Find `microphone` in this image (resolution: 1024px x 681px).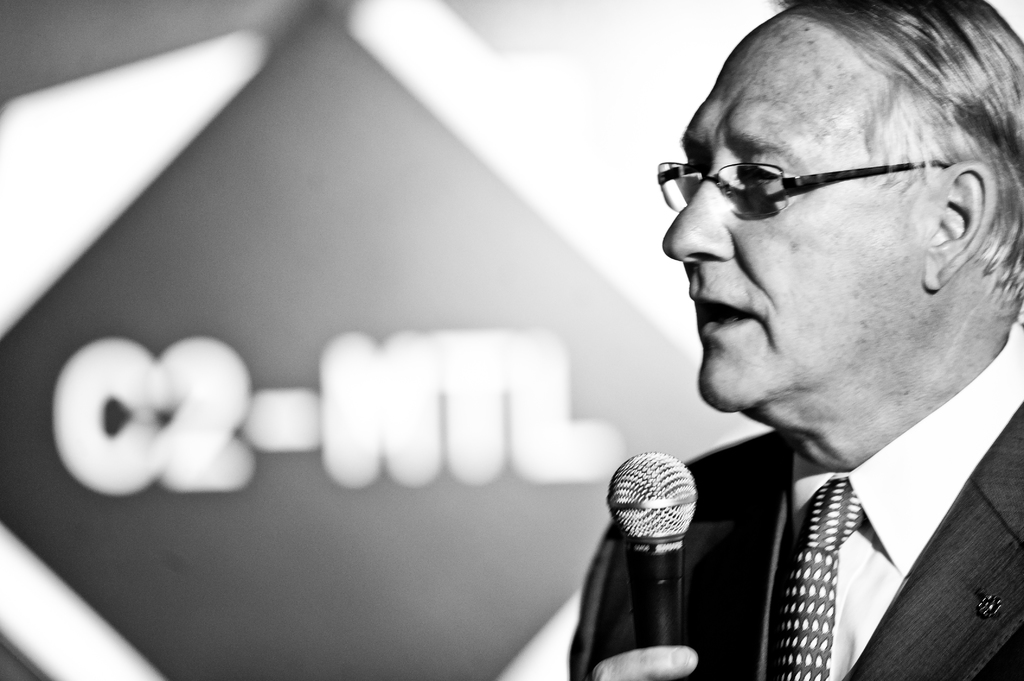
select_region(602, 453, 721, 639).
